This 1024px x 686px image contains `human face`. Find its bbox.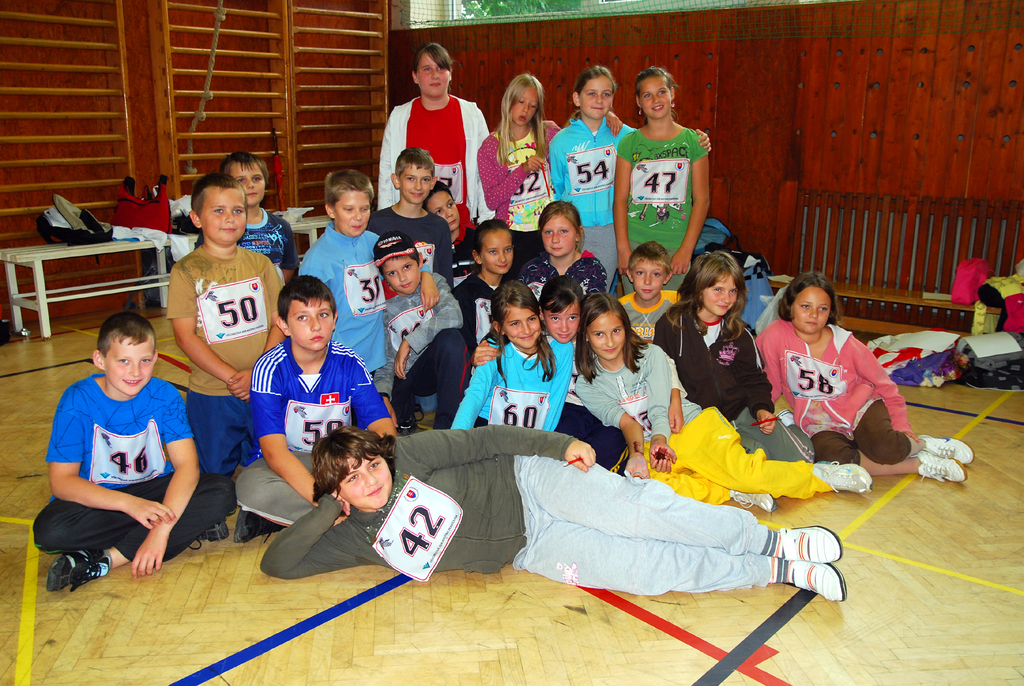
Rect(421, 49, 451, 92).
